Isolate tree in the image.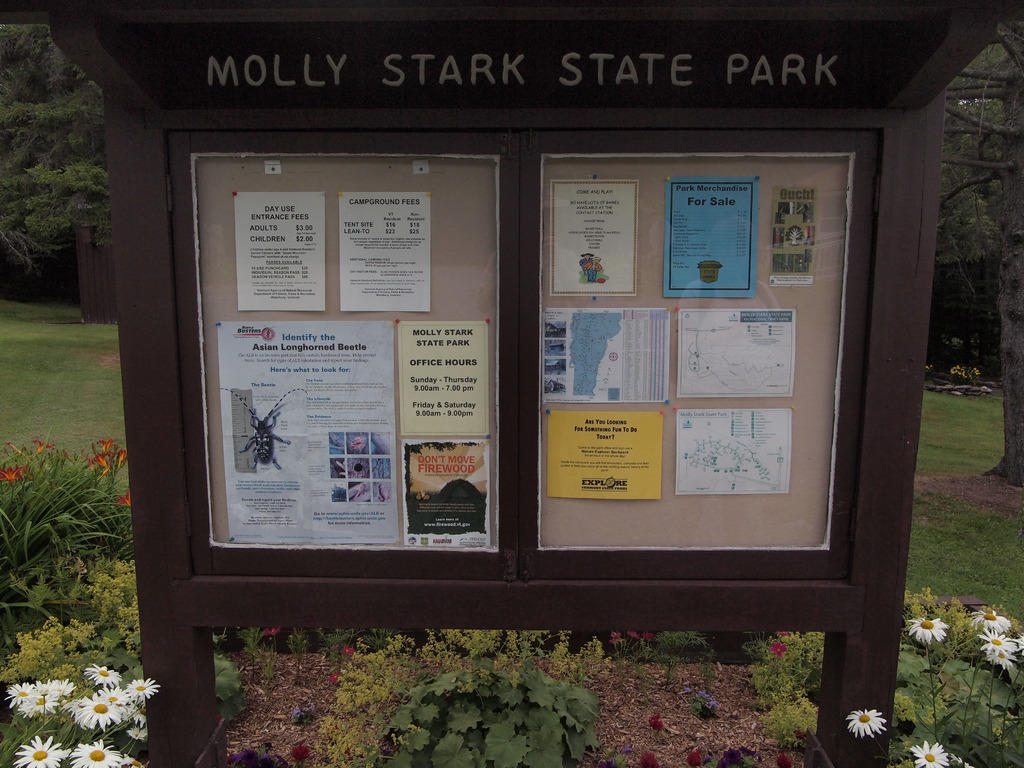
Isolated region: rect(10, 73, 85, 271).
